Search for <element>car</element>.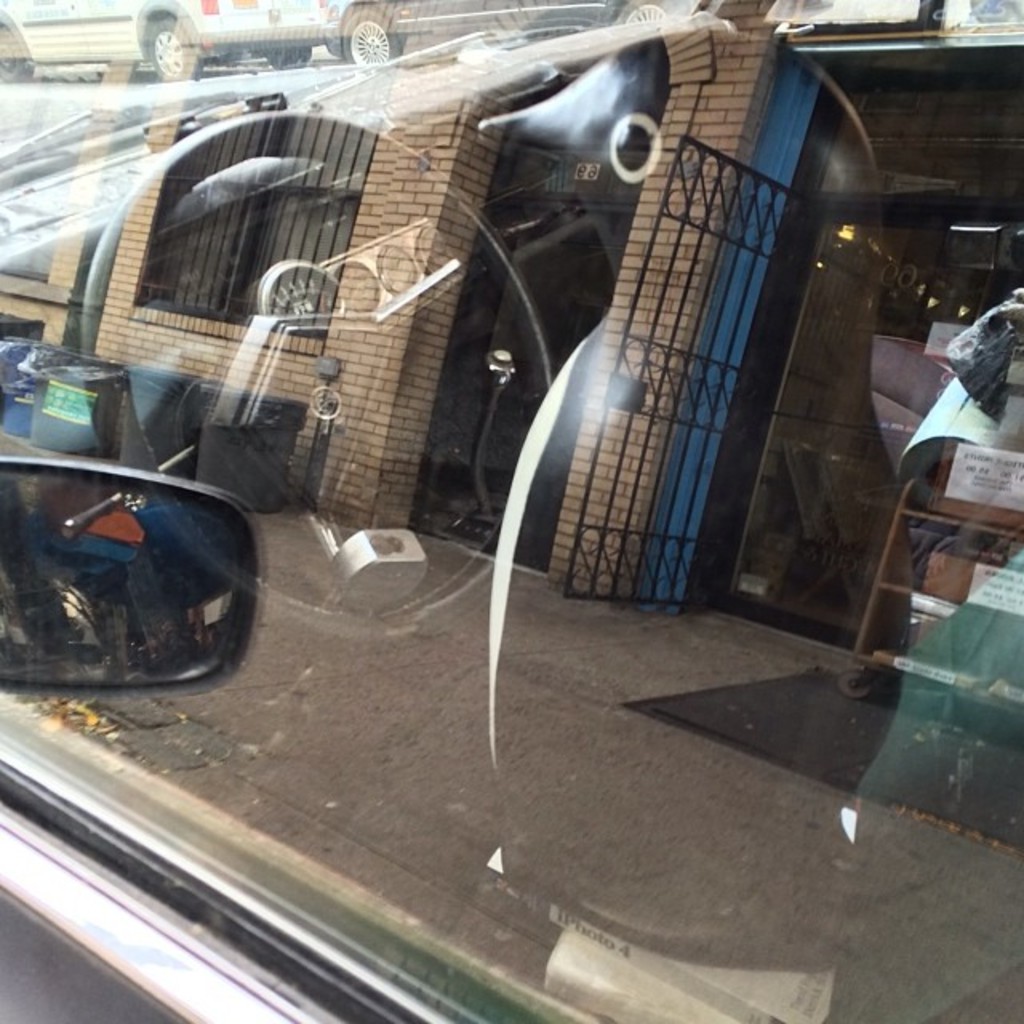
Found at [left=0, top=0, right=362, bottom=75].
